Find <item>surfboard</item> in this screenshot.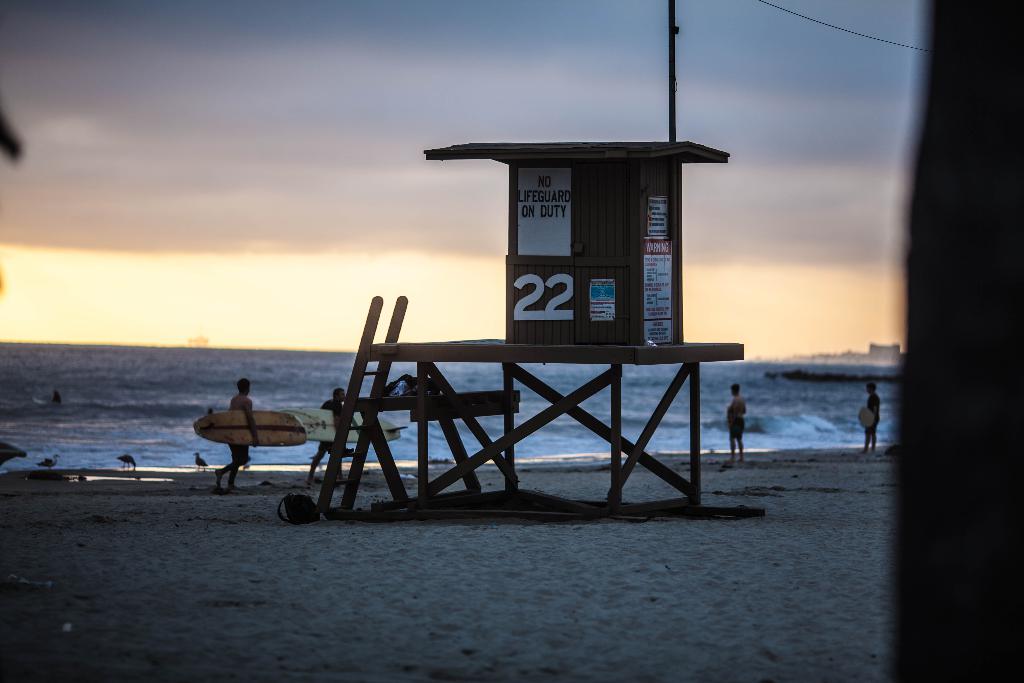
The bounding box for <item>surfboard</item> is bbox=[287, 409, 410, 445].
